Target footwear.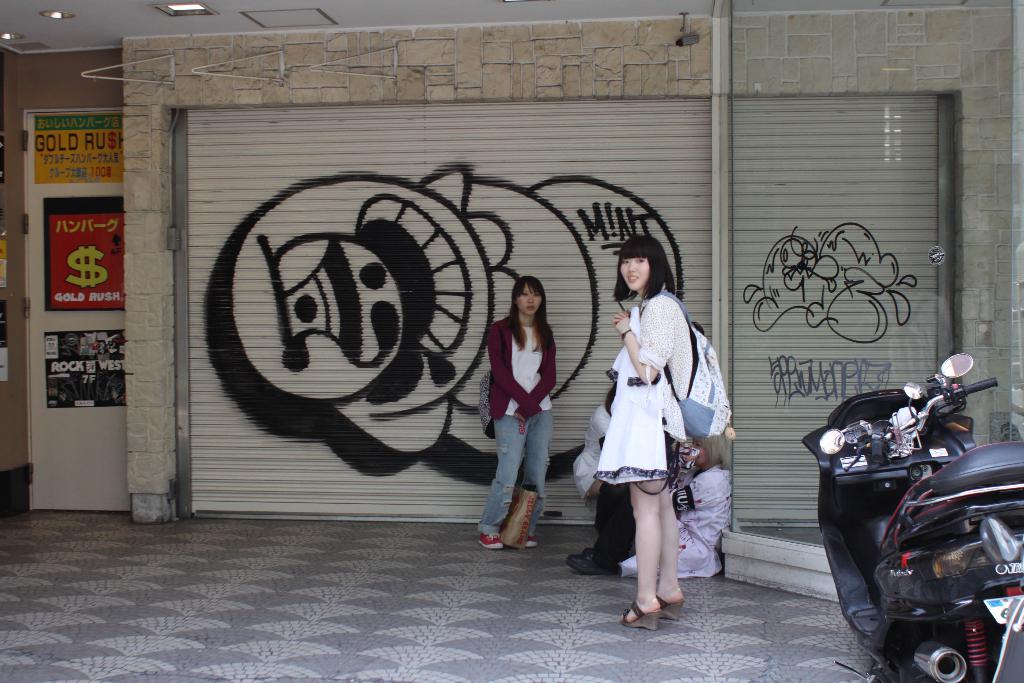
Target region: <region>516, 529, 536, 547</region>.
